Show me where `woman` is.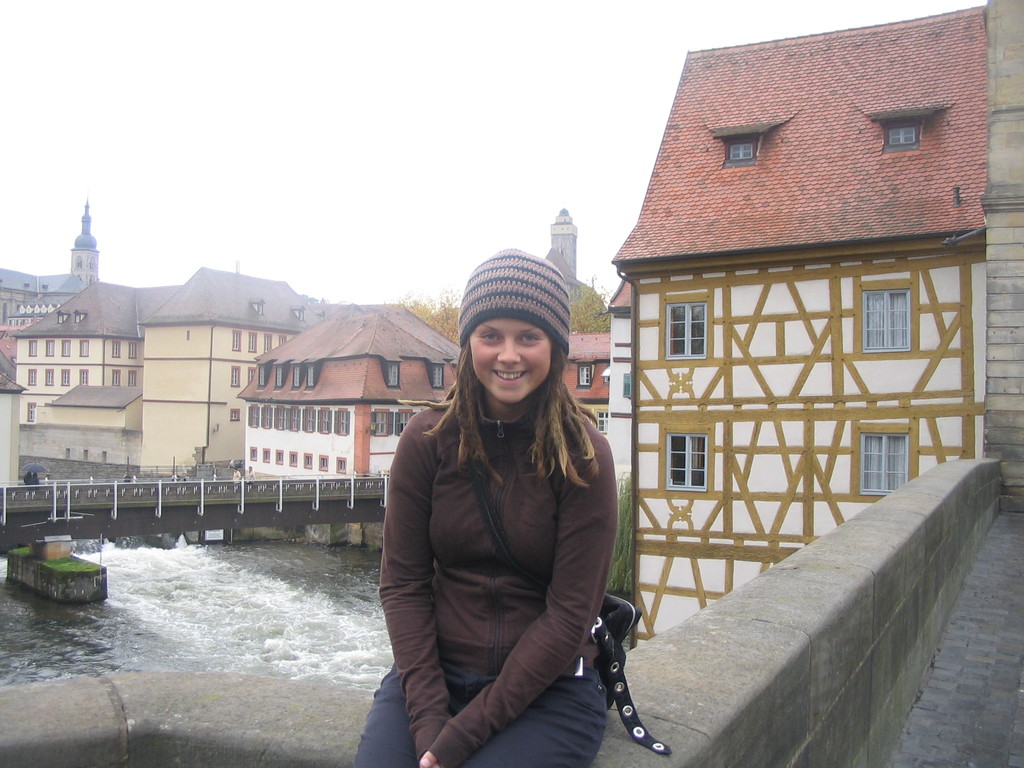
`woman` is at crop(369, 225, 638, 767).
